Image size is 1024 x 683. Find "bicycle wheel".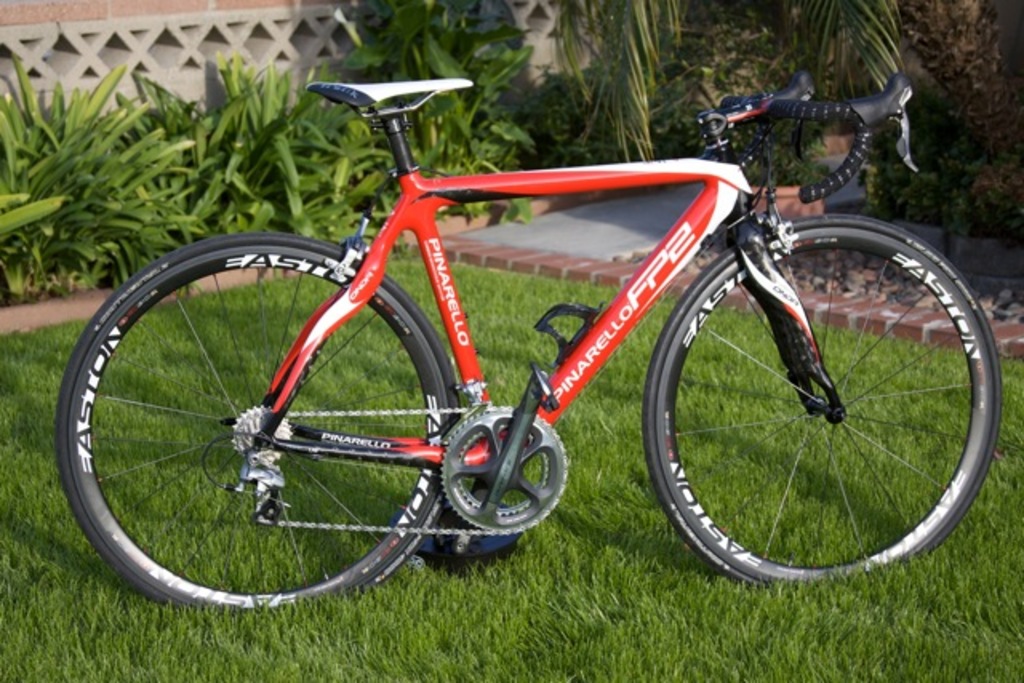
detection(54, 232, 461, 619).
